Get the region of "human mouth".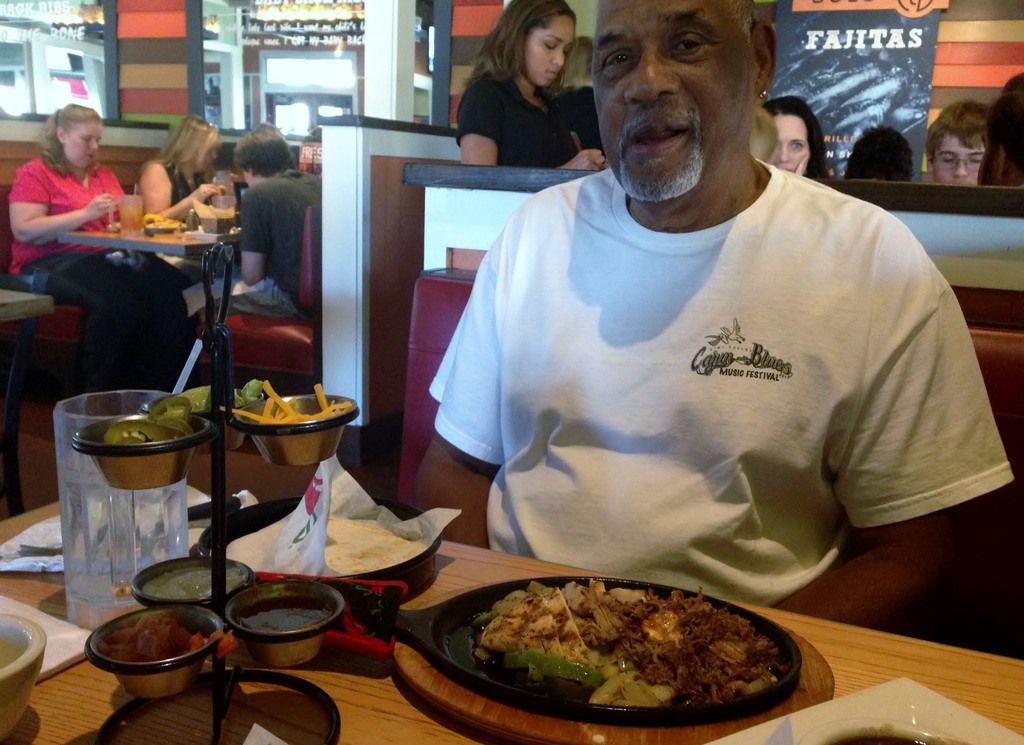
pyautogui.locateOnScreen(629, 119, 687, 156).
